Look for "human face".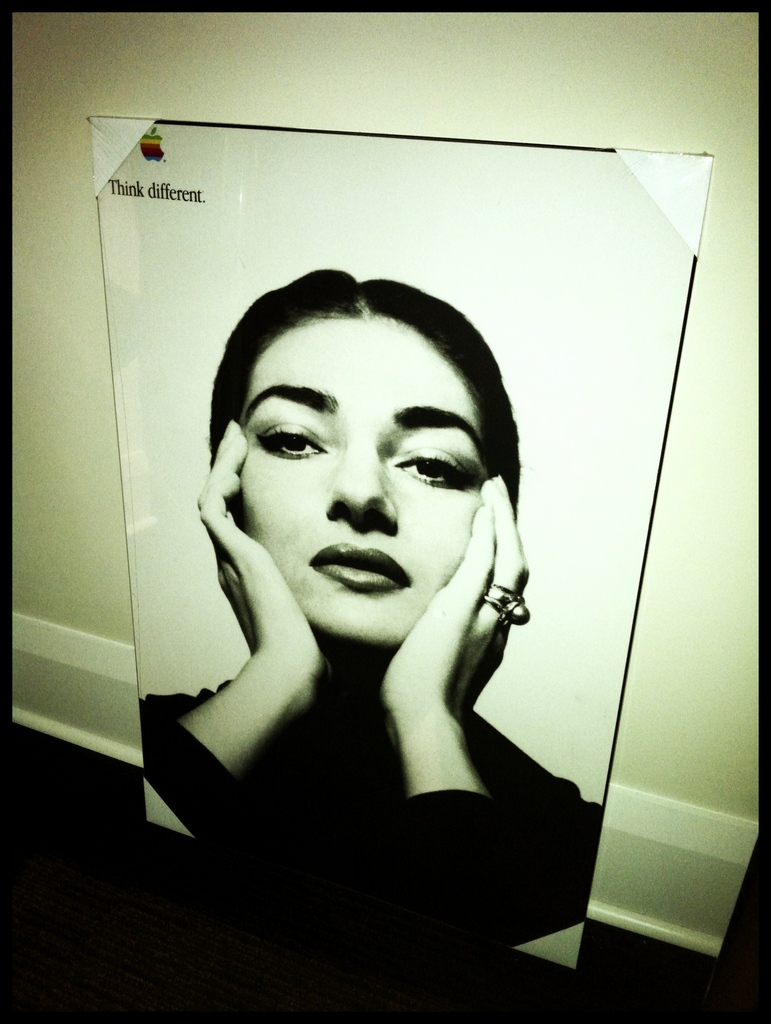
Found: (241,313,485,646).
